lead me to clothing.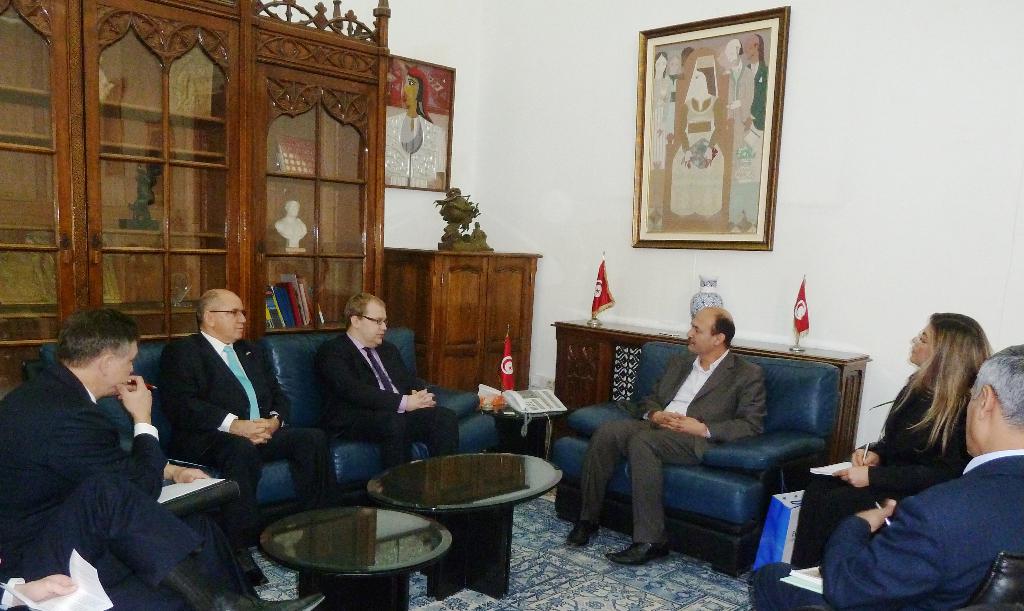
Lead to Rect(573, 354, 776, 542).
